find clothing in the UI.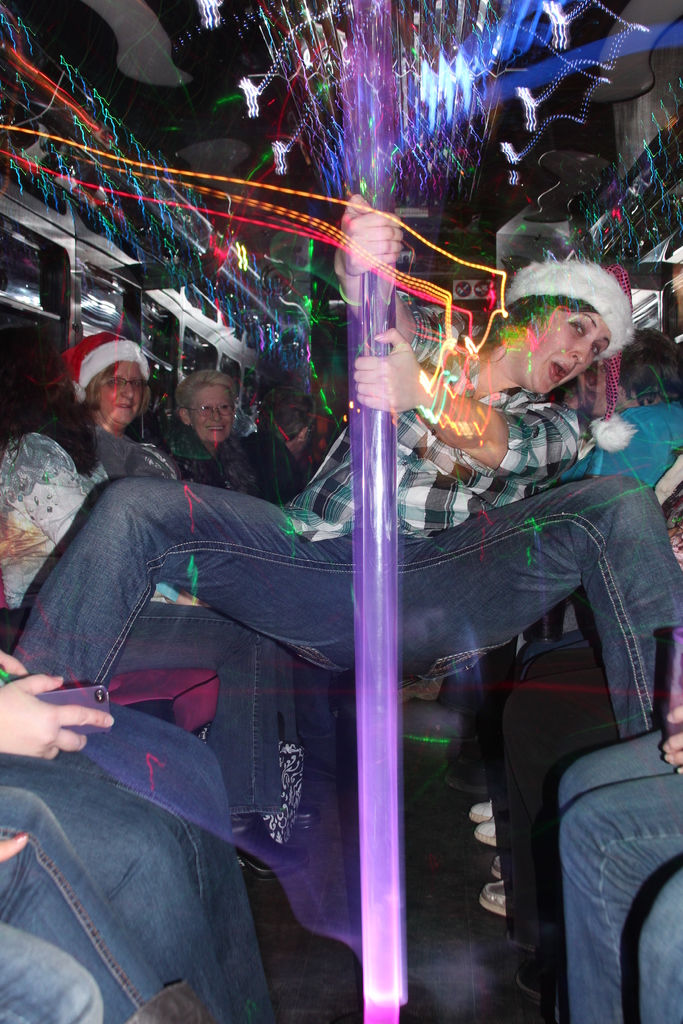
UI element at bbox(0, 790, 174, 1023).
